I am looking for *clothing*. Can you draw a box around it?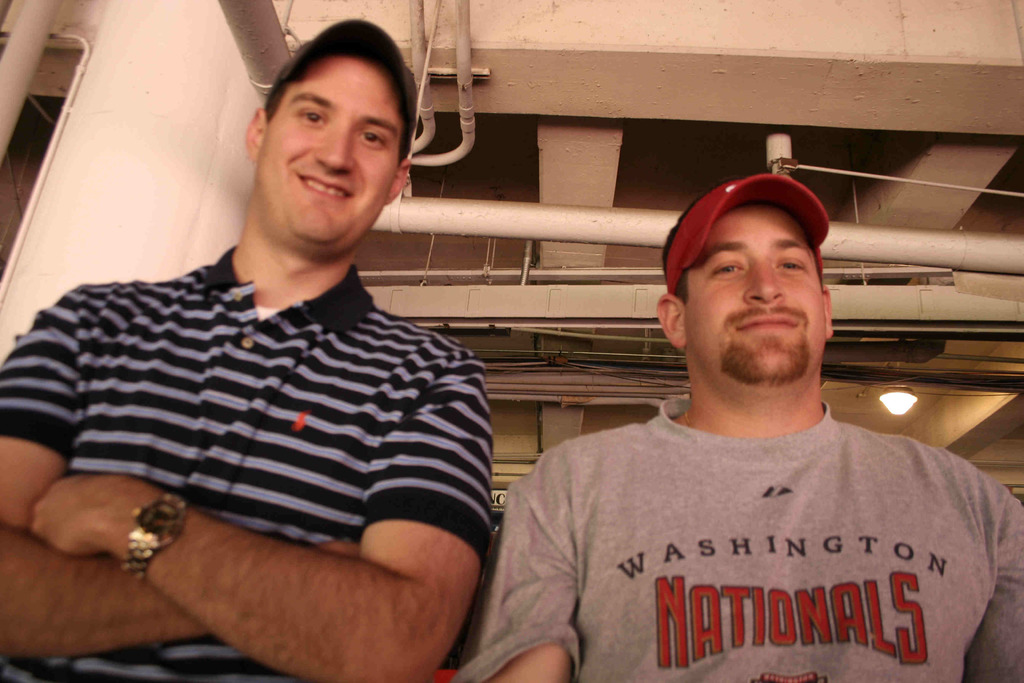
Sure, the bounding box is [x1=448, y1=395, x2=1023, y2=682].
